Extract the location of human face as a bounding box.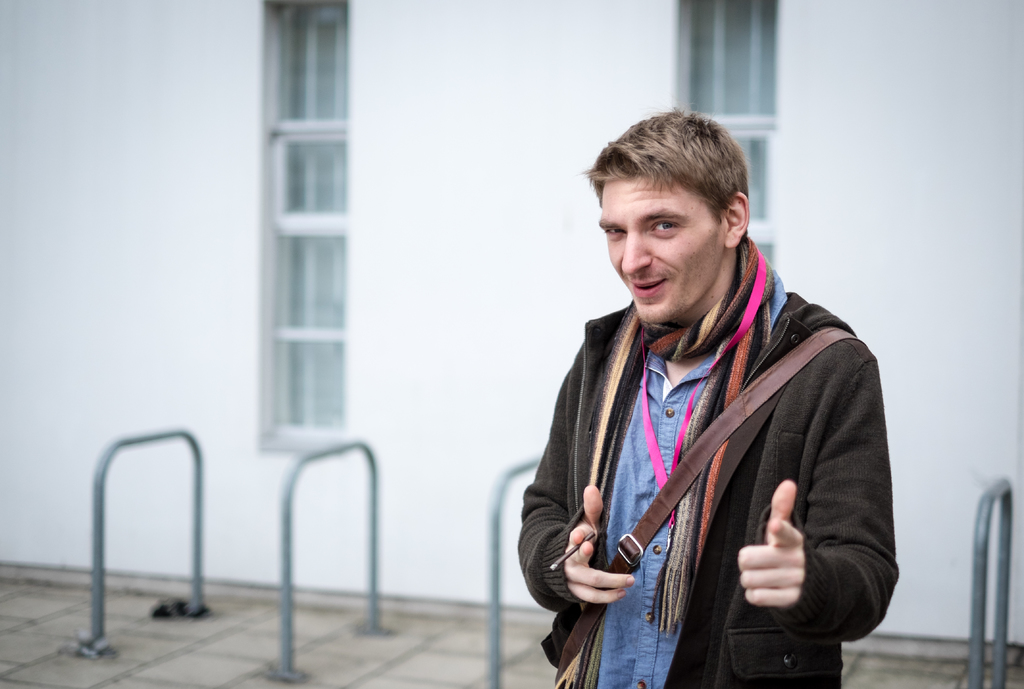
{"left": 596, "top": 169, "right": 728, "bottom": 334}.
